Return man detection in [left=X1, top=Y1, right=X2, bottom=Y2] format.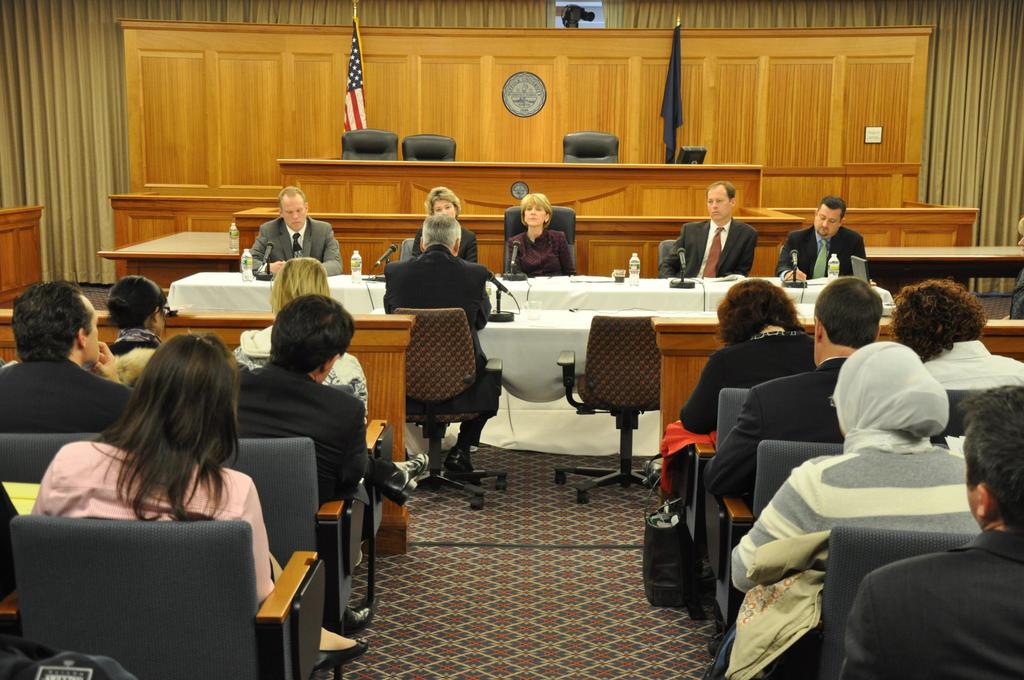
[left=772, top=193, right=868, bottom=284].
